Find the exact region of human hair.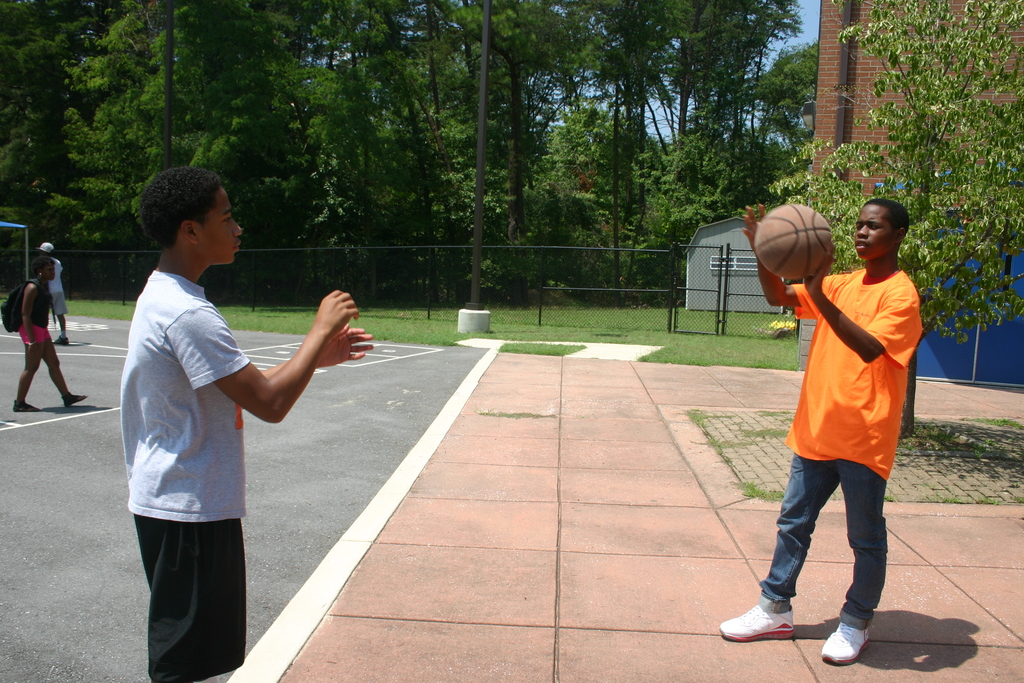
Exact region: box(859, 198, 914, 239).
